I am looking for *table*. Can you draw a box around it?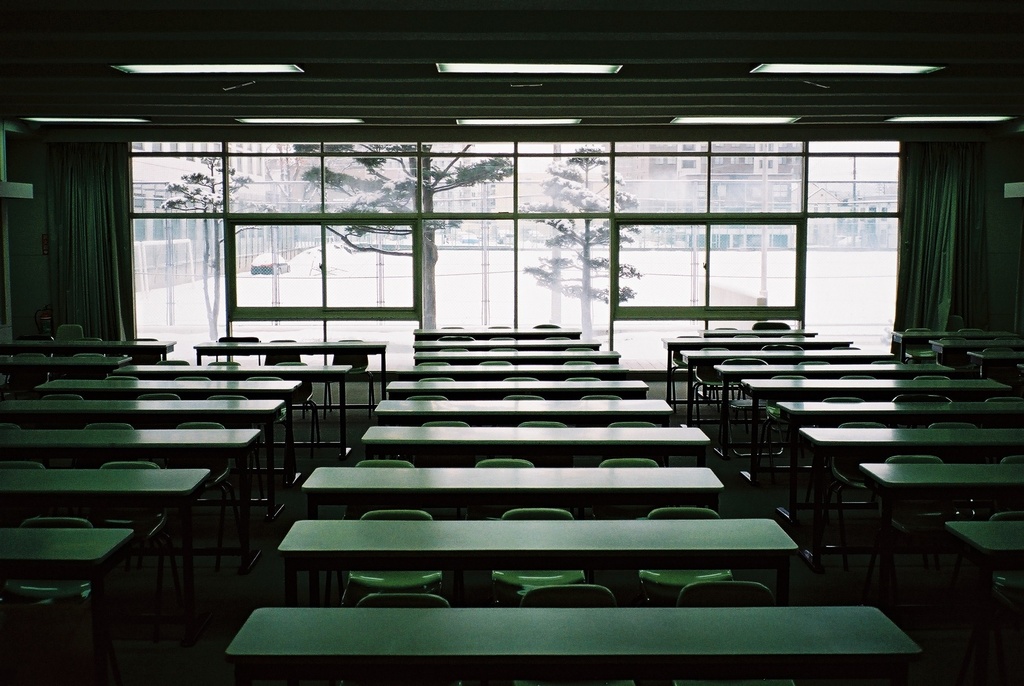
Sure, the bounding box is left=413, top=324, right=573, bottom=334.
